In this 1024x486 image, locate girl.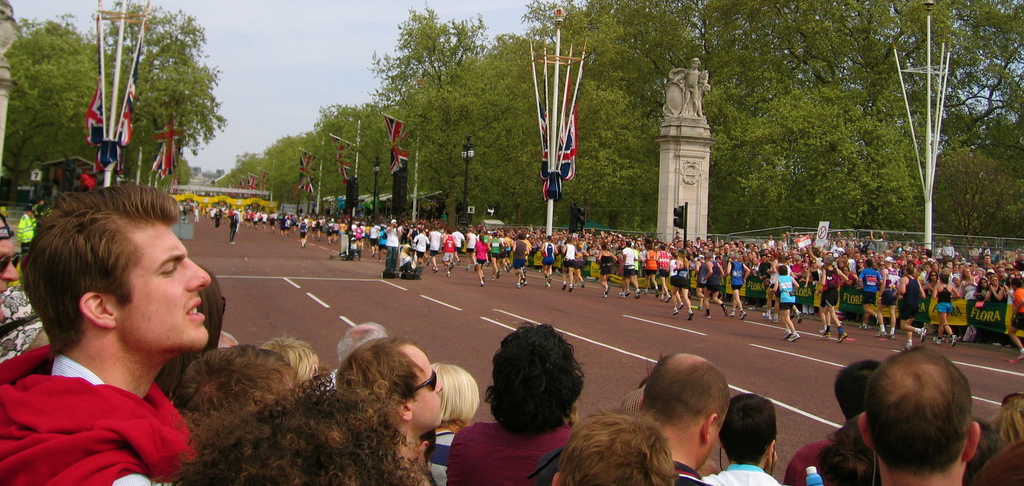
Bounding box: <bbox>670, 249, 694, 320</bbox>.
